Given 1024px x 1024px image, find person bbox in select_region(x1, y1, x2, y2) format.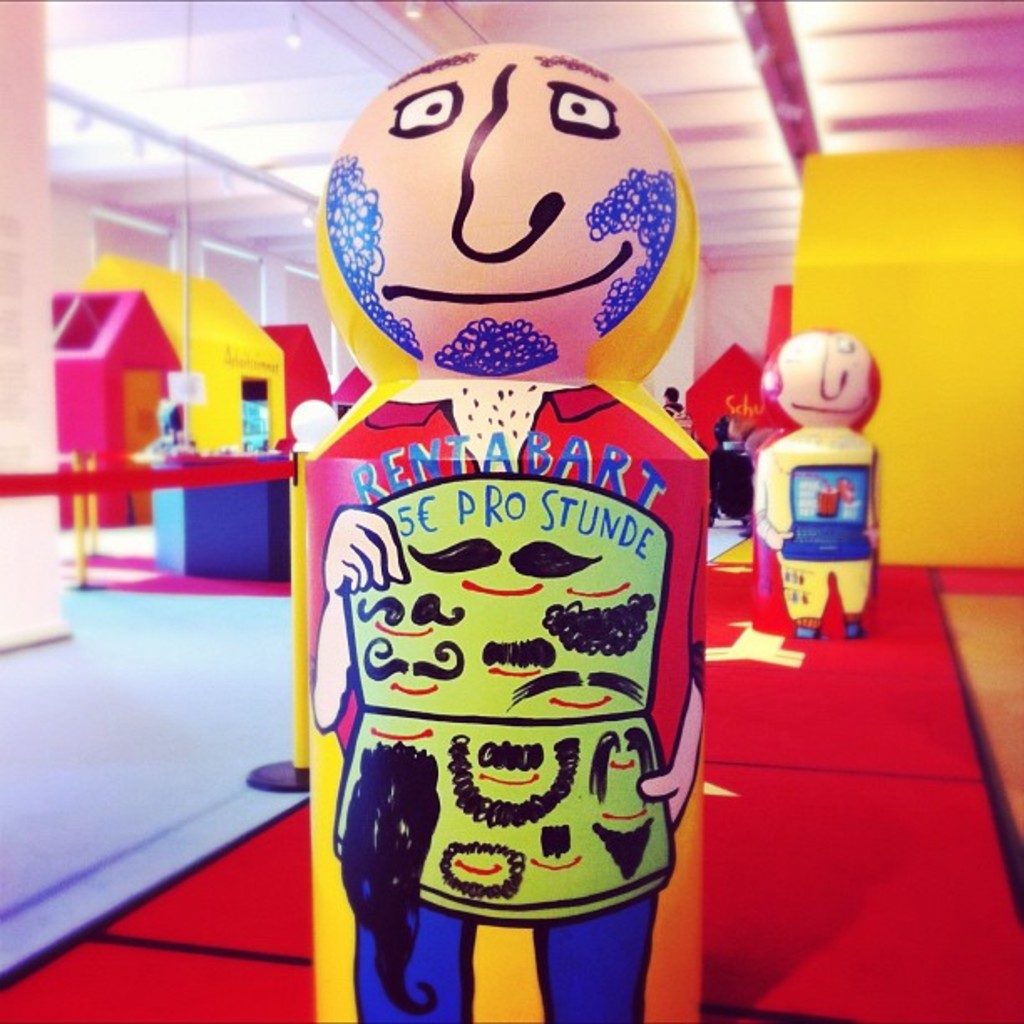
select_region(286, 65, 765, 1017).
